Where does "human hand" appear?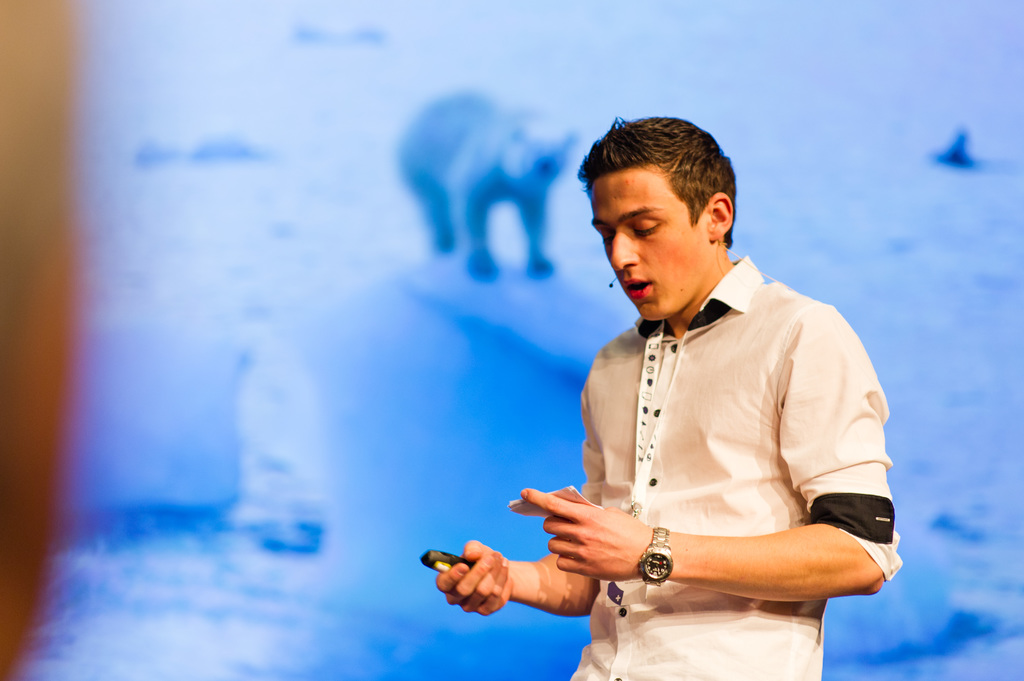
Appears at box(522, 490, 669, 593).
